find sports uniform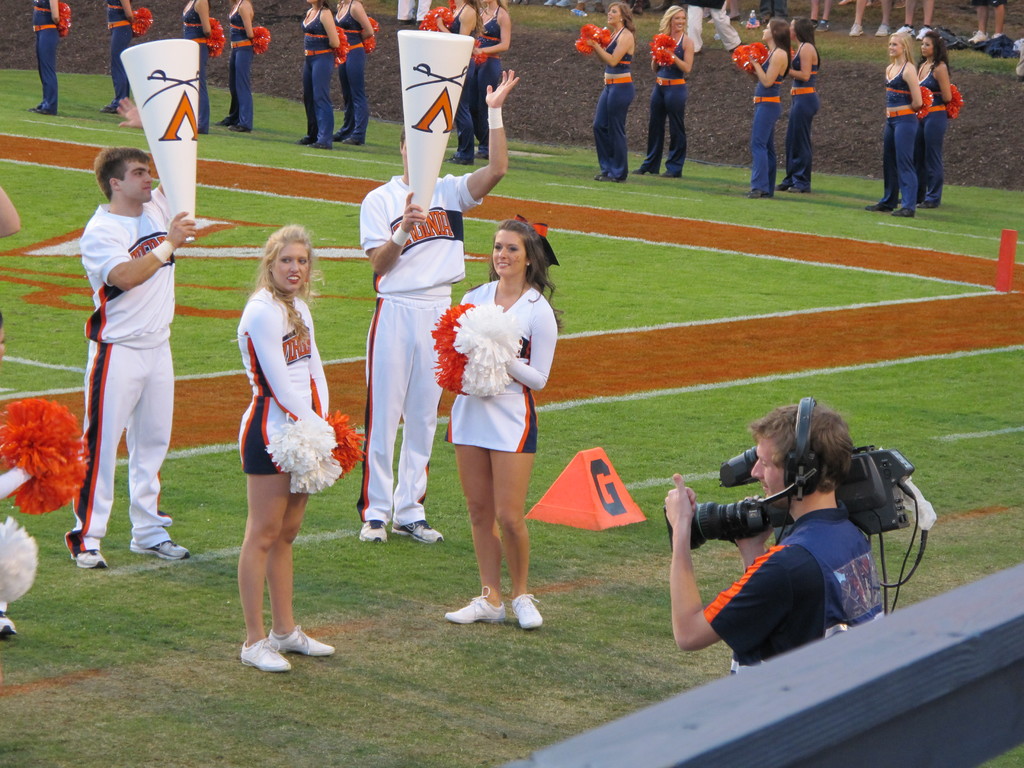
x1=968 y1=0 x2=1012 y2=47
